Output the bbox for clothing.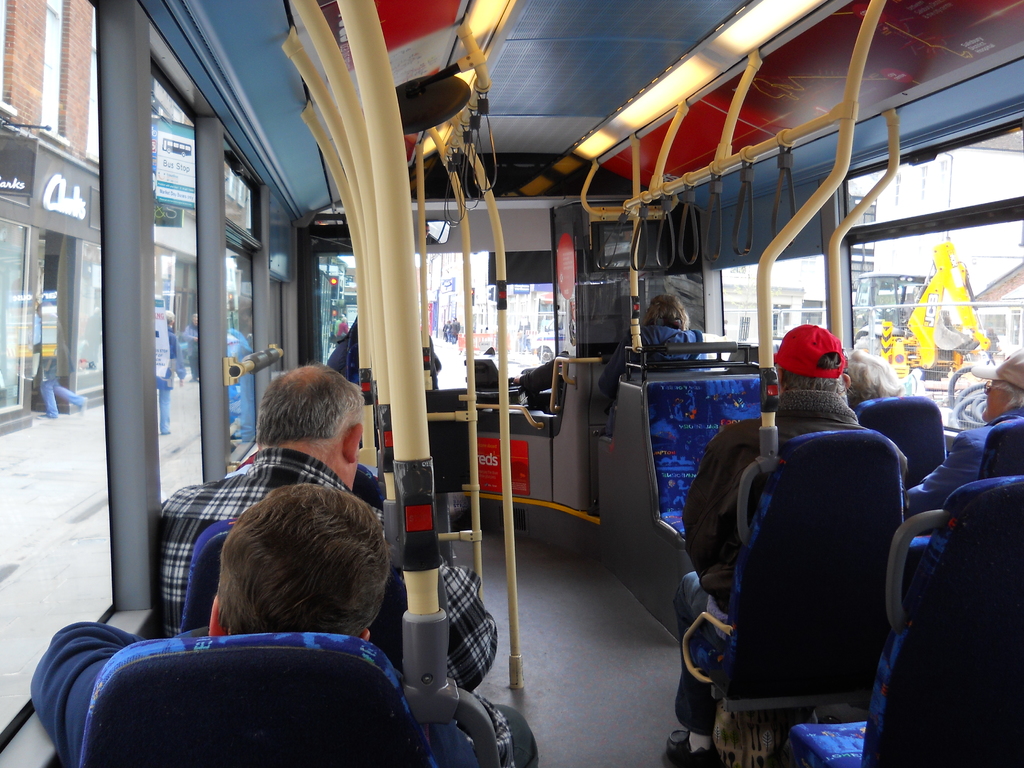
(x1=29, y1=315, x2=86, y2=420).
